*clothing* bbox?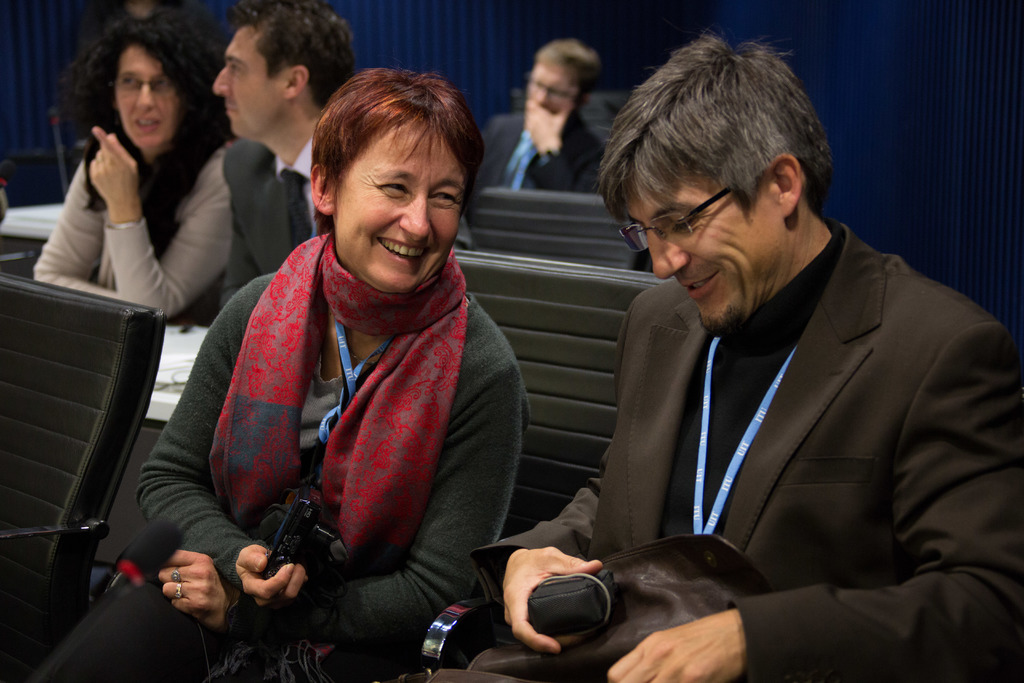
left=18, top=231, right=536, bottom=678
